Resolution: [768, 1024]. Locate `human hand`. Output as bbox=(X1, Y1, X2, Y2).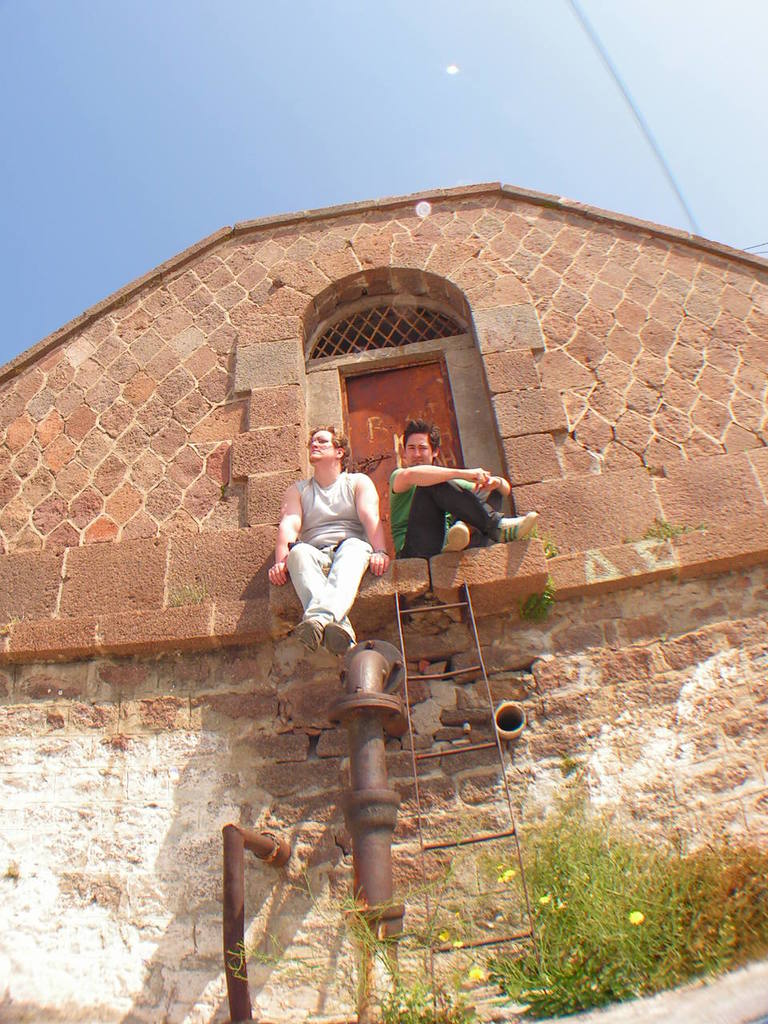
bbox=(471, 475, 500, 491).
